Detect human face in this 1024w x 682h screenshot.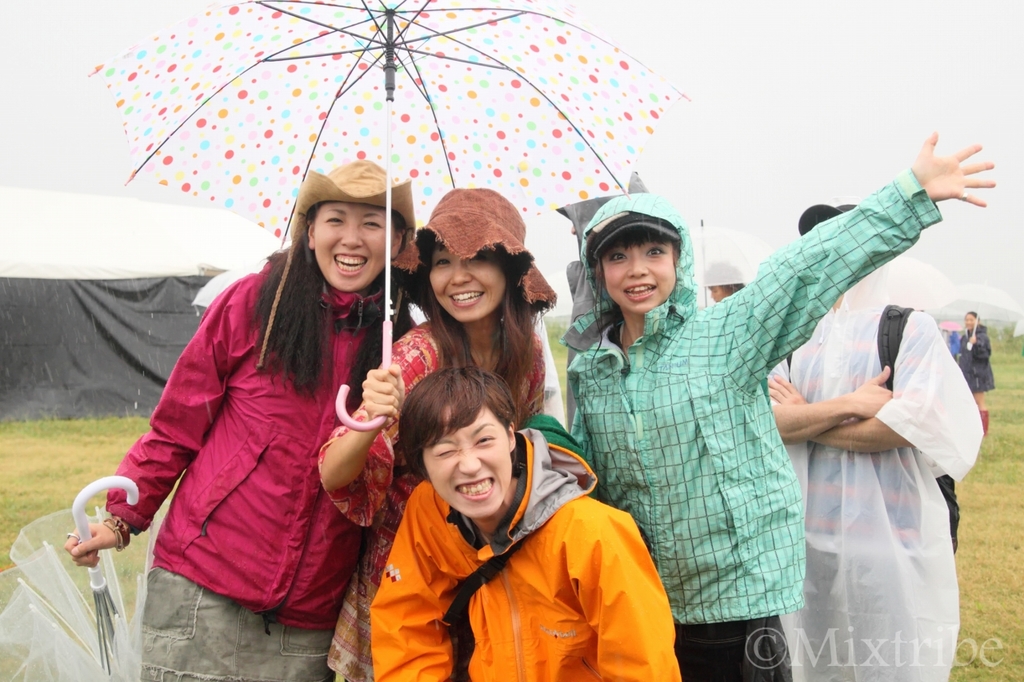
Detection: (606,235,675,315).
